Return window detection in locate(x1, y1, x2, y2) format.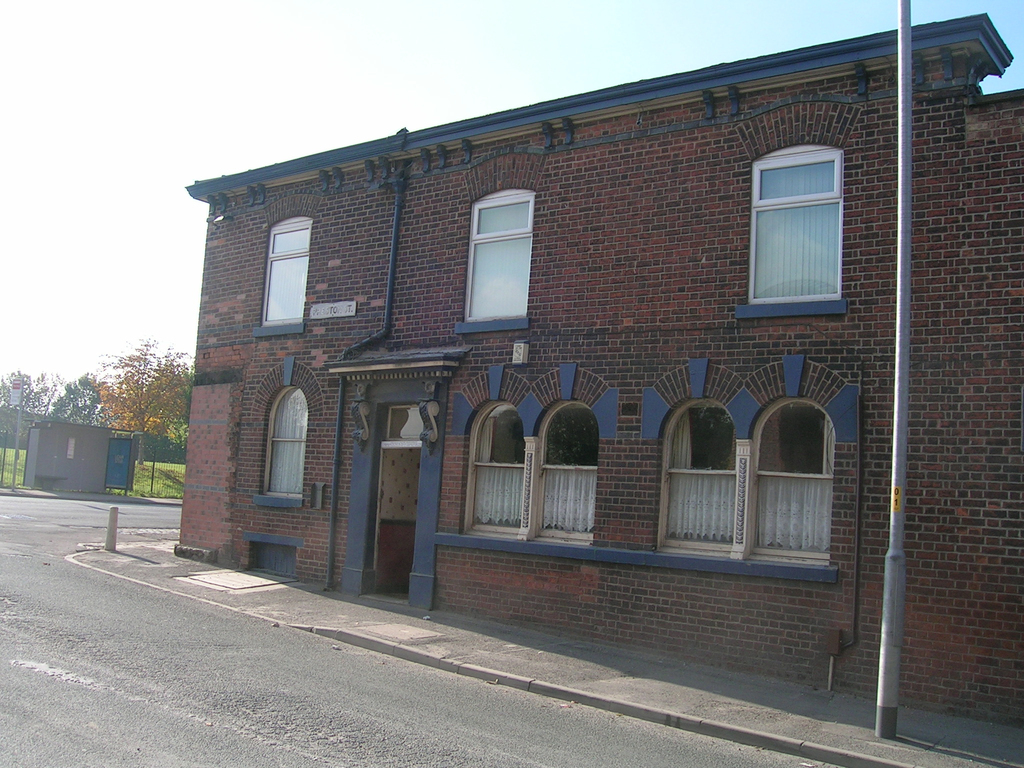
locate(458, 188, 533, 337).
